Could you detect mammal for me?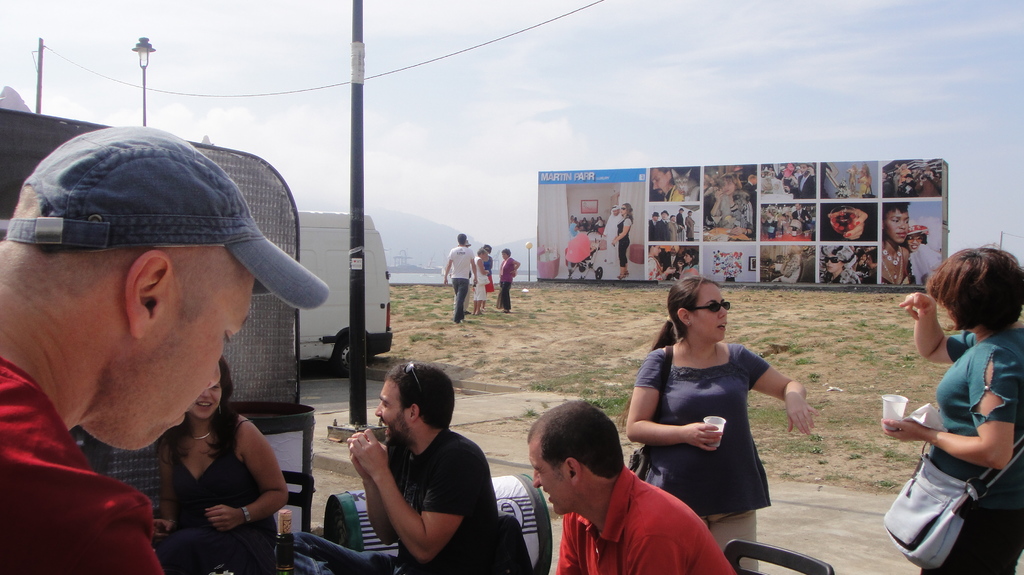
Detection result: 467, 242, 472, 264.
